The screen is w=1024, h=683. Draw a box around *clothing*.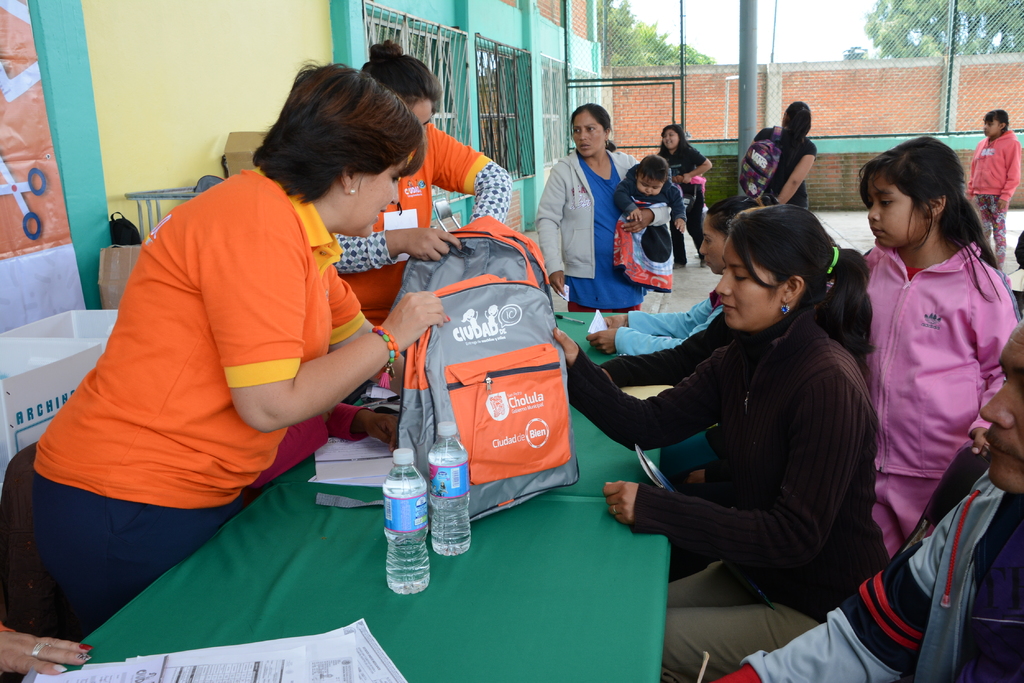
[left=560, top=306, right=890, bottom=682].
